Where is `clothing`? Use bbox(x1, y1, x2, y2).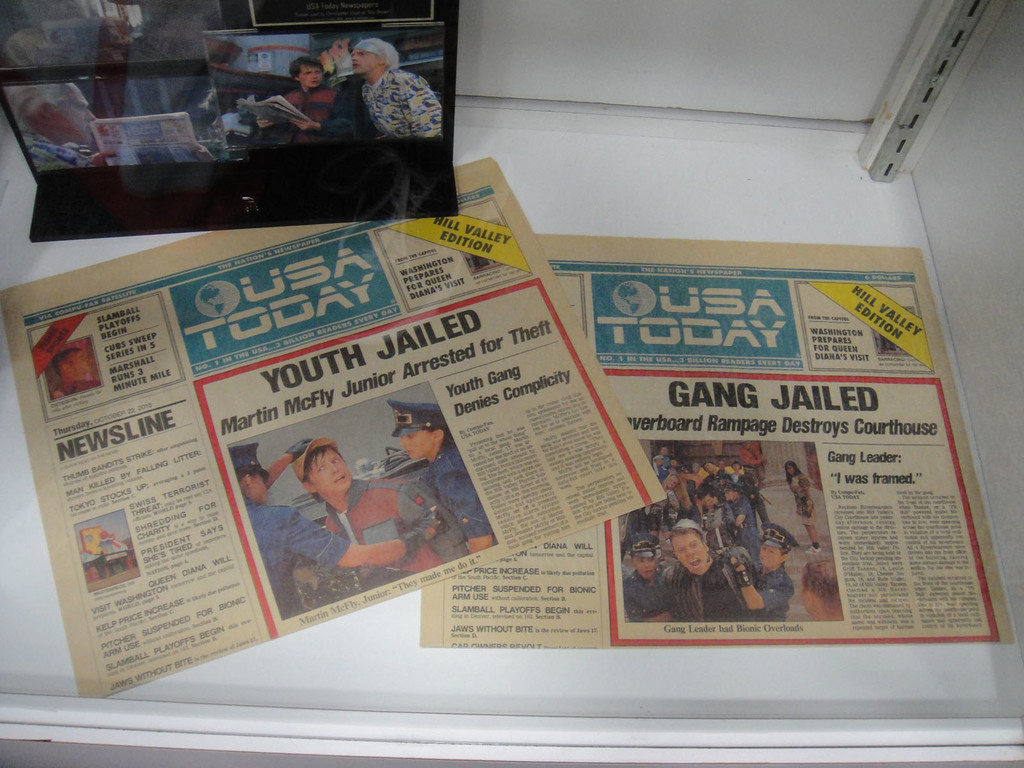
bbox(316, 468, 468, 598).
